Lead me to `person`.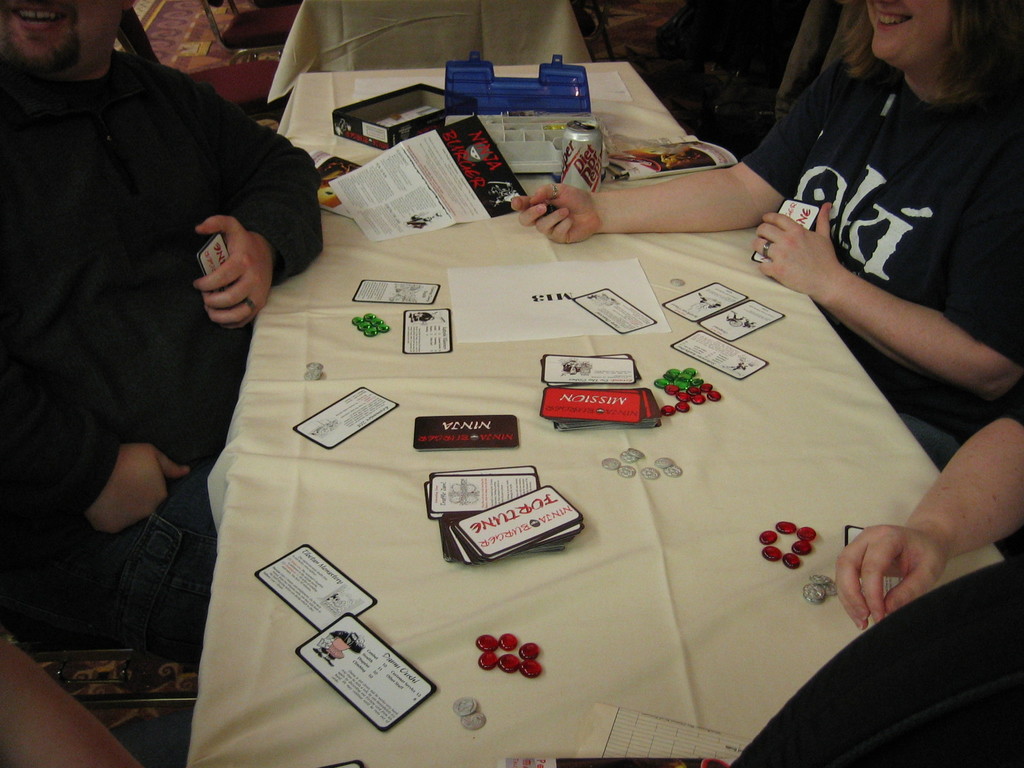
Lead to left=22, top=0, right=289, bottom=709.
